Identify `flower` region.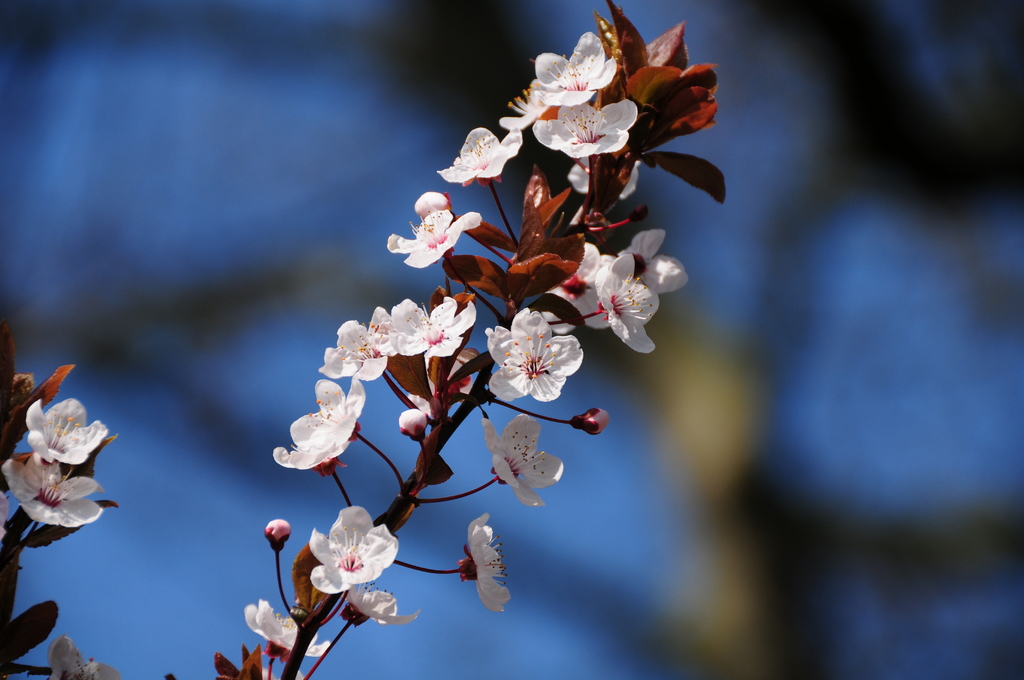
Region: 535, 32, 609, 108.
